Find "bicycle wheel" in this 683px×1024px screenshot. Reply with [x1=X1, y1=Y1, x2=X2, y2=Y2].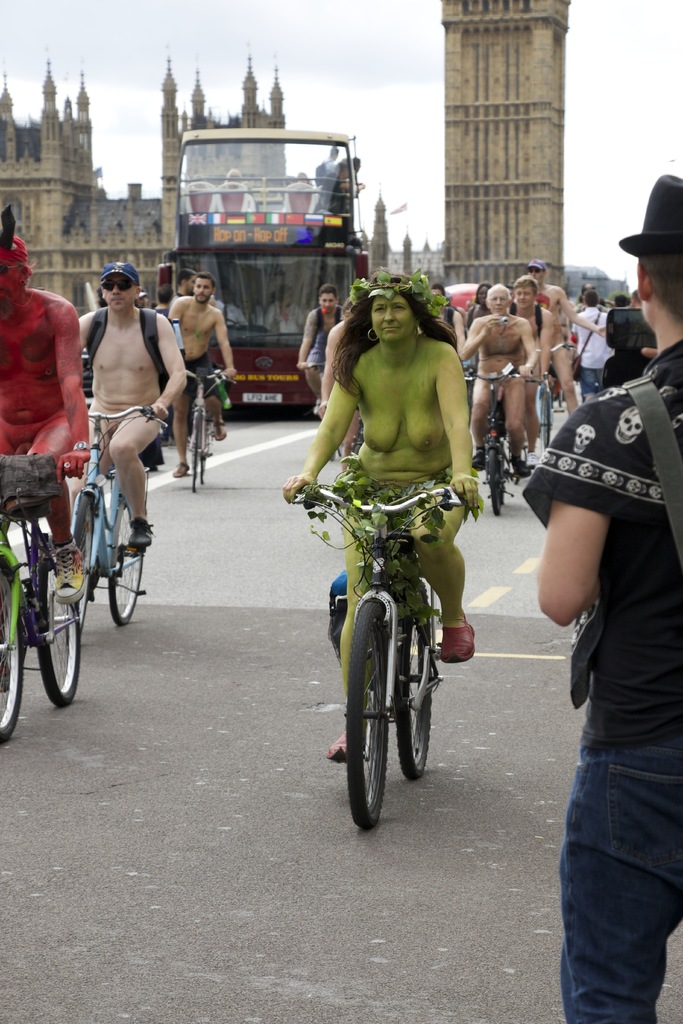
[x1=0, y1=559, x2=28, y2=739].
